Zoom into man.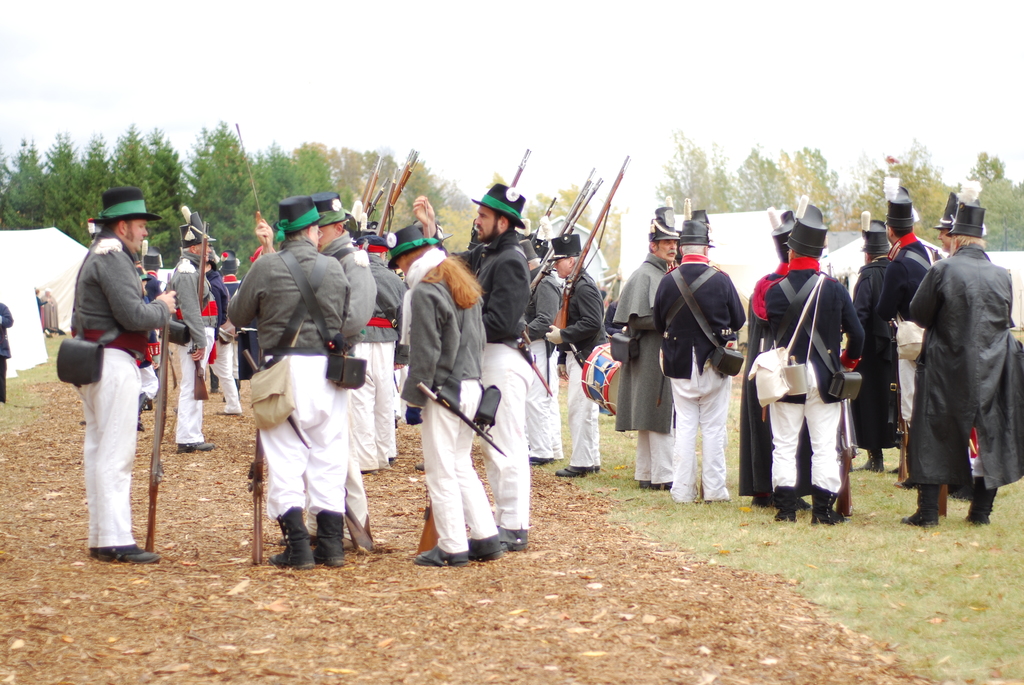
Zoom target: x1=205 y1=248 x2=242 y2=413.
